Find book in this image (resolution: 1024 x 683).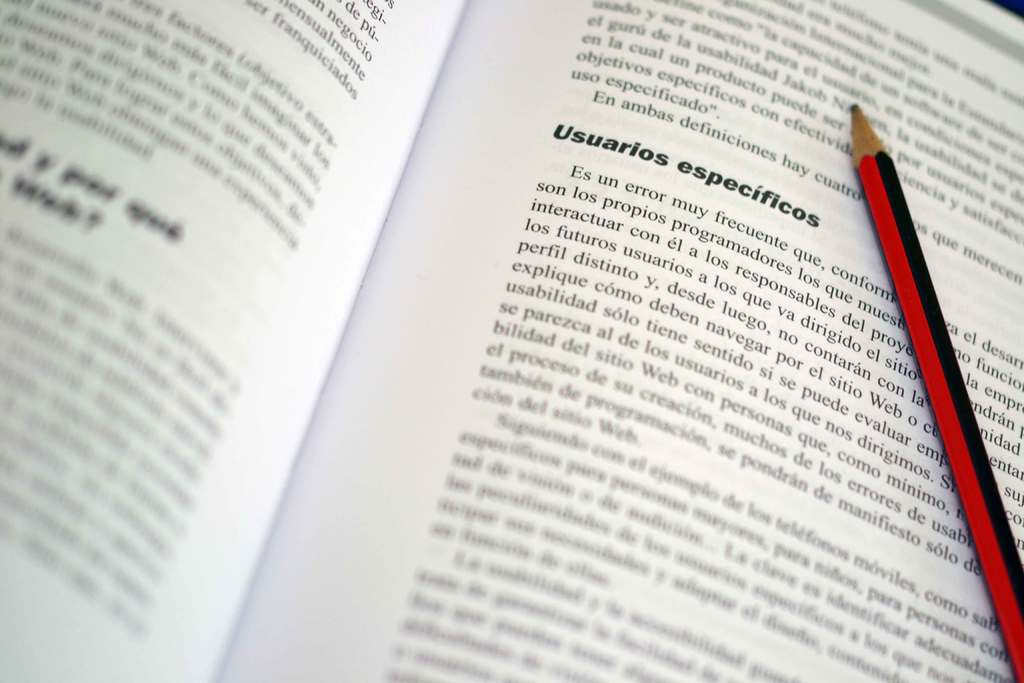
detection(0, 0, 1023, 682).
